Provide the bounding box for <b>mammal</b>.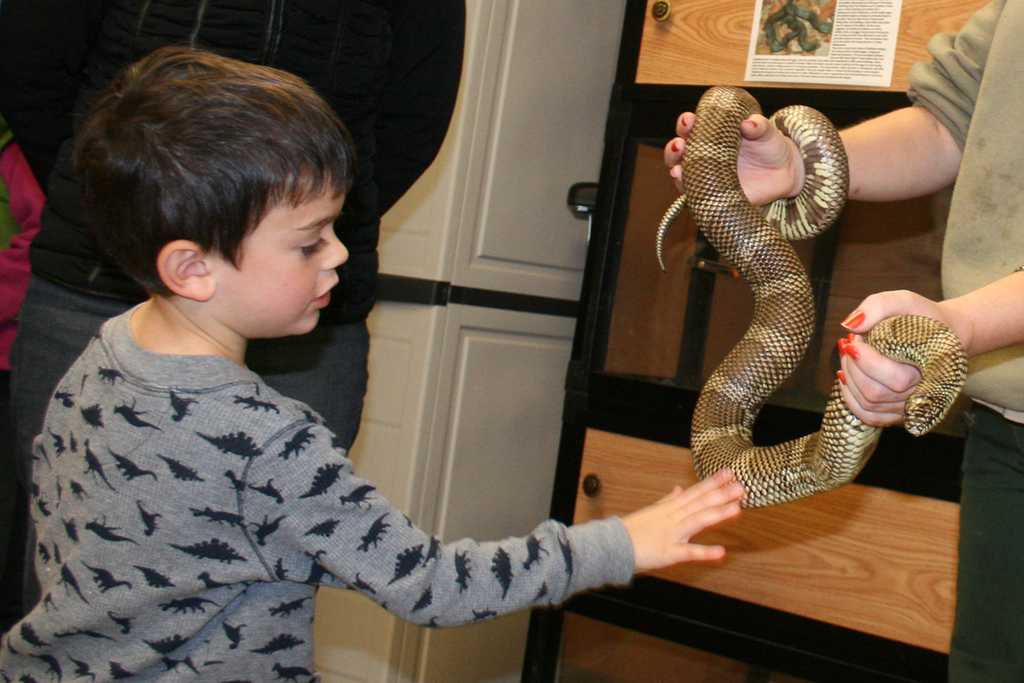
pyautogui.locateOnScreen(0, 114, 44, 367).
